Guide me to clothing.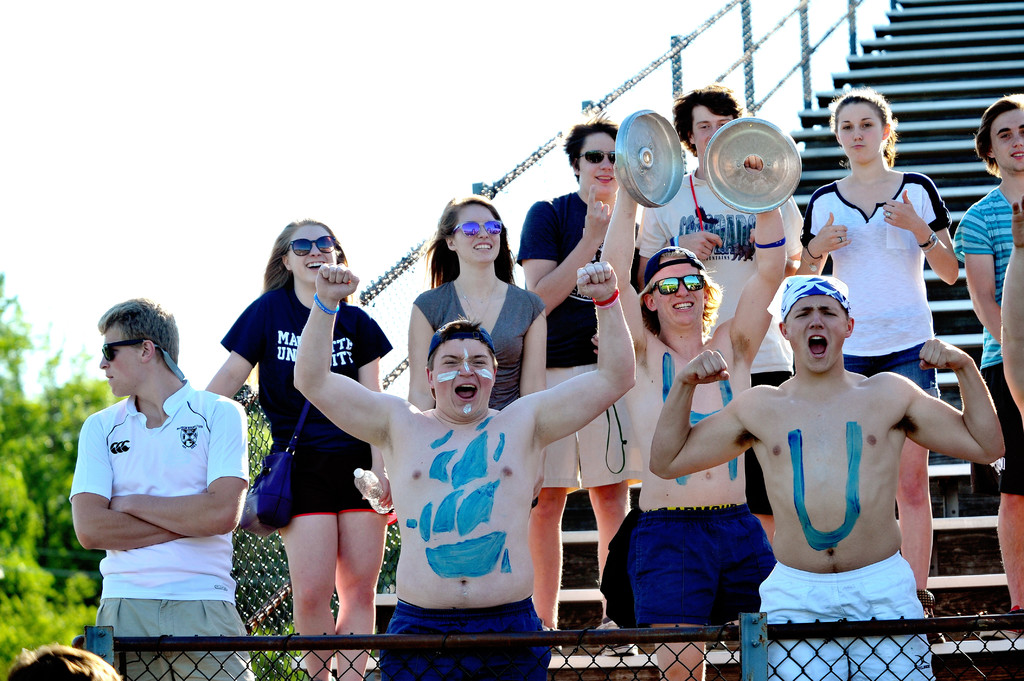
Guidance: {"x1": 956, "y1": 183, "x2": 1023, "y2": 495}.
